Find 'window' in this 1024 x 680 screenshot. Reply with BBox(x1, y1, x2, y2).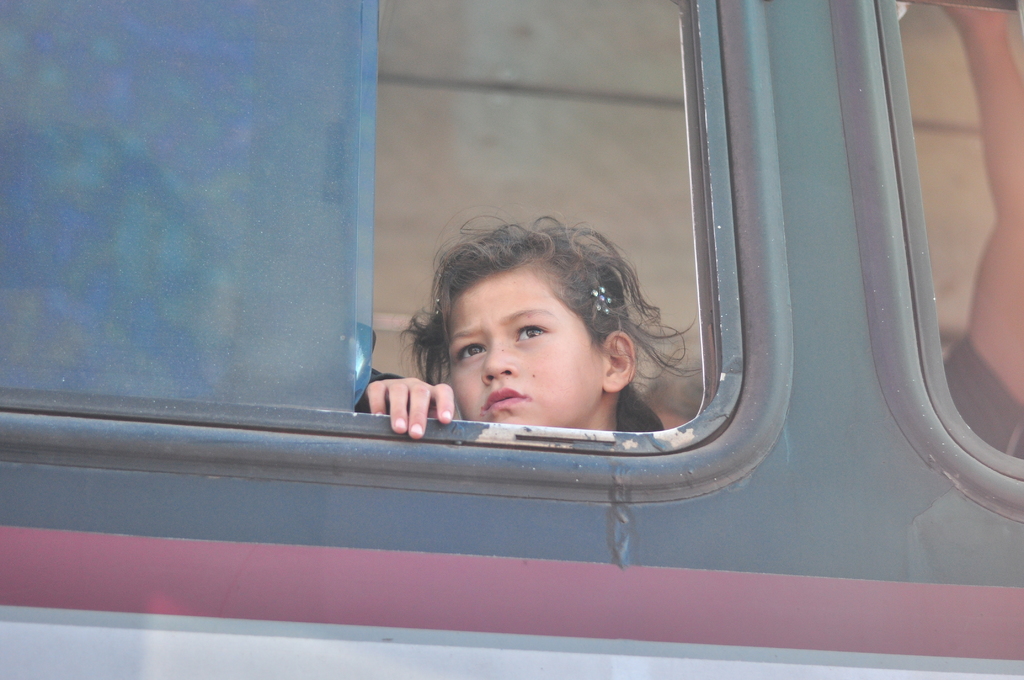
BBox(1, 2, 792, 499).
